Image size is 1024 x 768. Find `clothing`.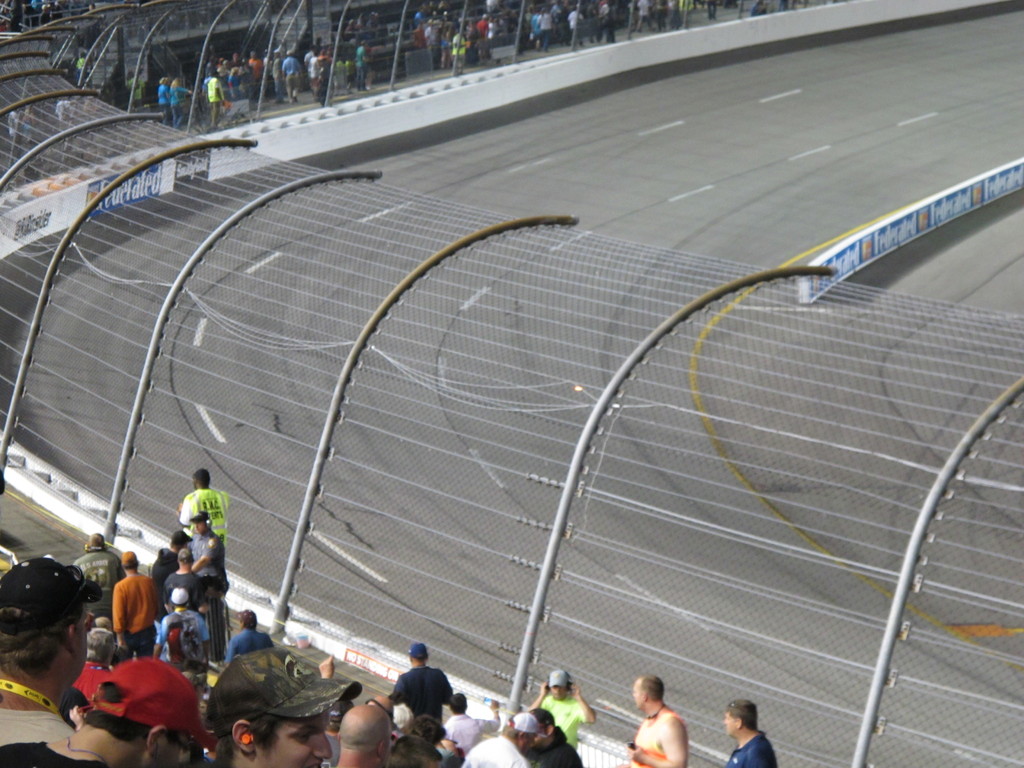
region(159, 86, 172, 122).
